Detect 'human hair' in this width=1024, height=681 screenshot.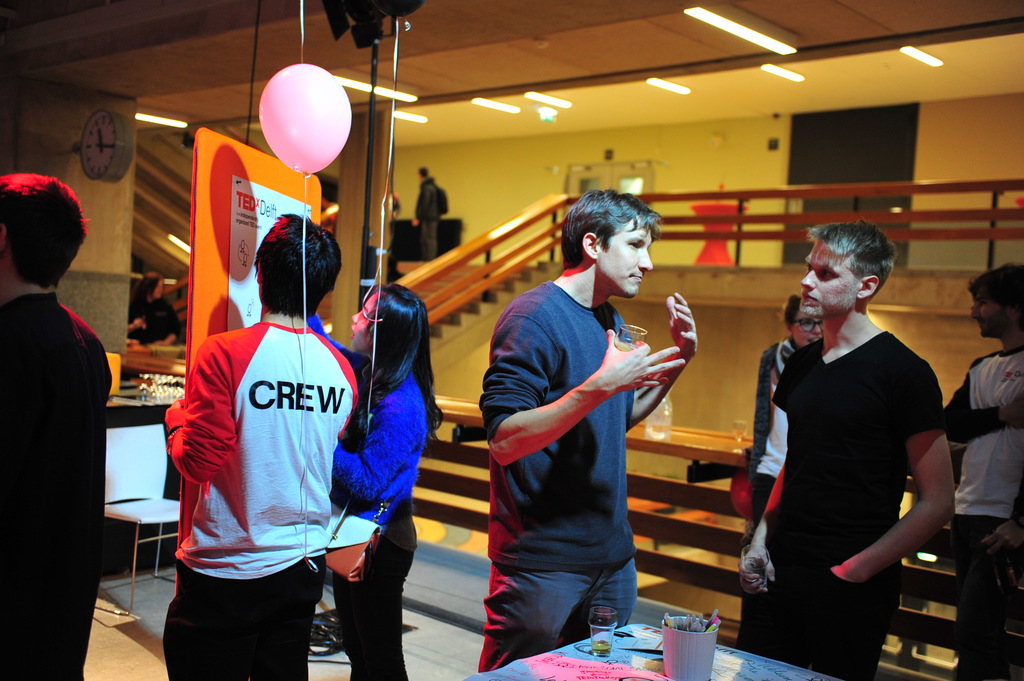
Detection: select_region(967, 262, 1023, 331).
